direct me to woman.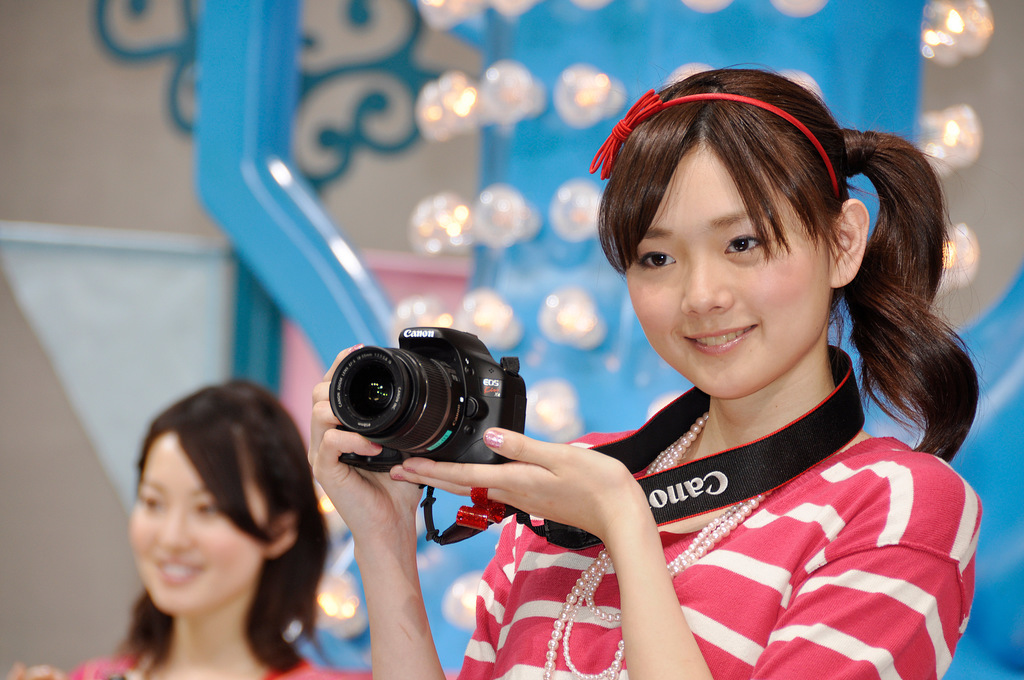
Direction: [x1=303, y1=59, x2=986, y2=679].
